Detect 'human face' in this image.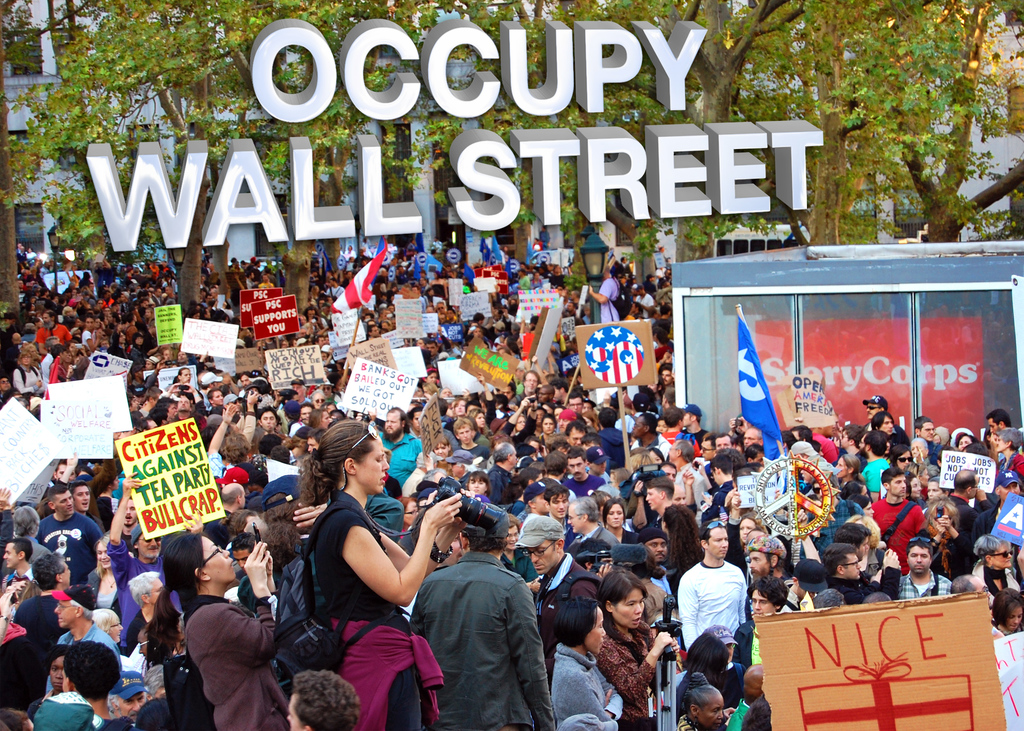
Detection: box=[451, 403, 458, 418].
